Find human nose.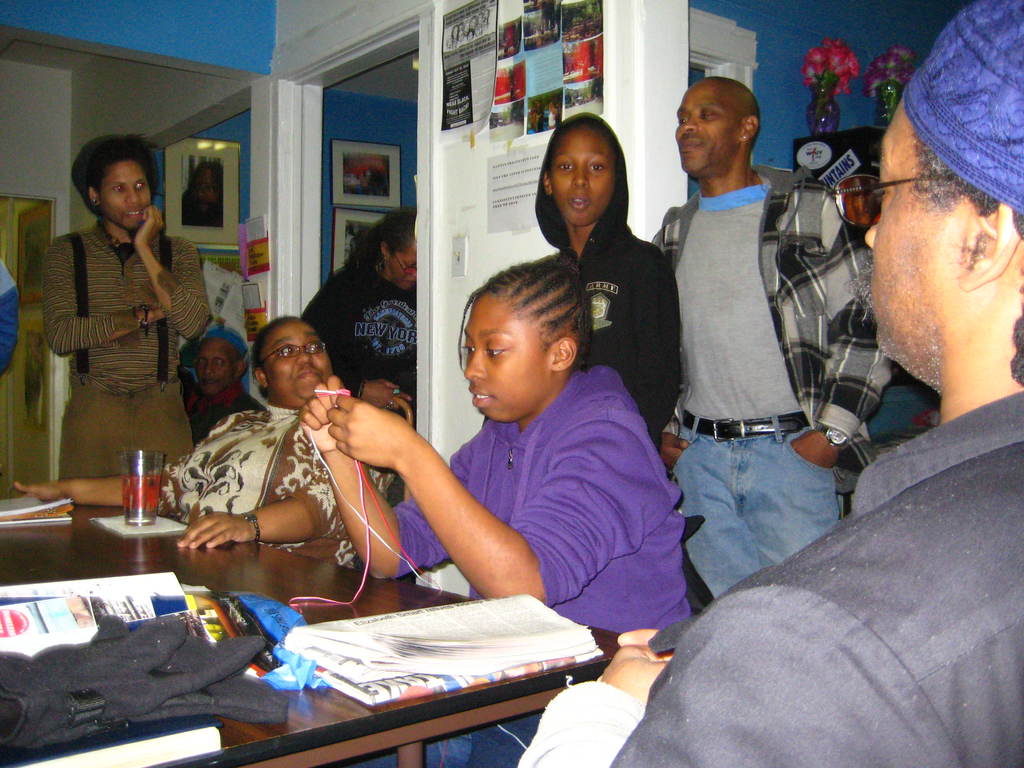
BBox(299, 348, 312, 365).
